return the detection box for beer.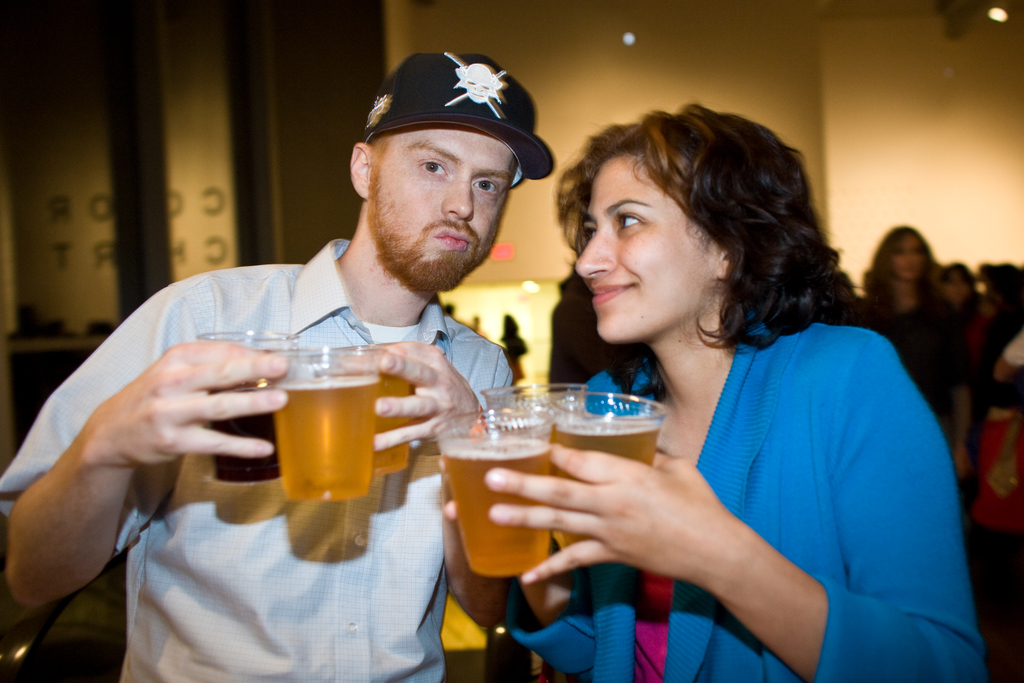
548:429:658:550.
